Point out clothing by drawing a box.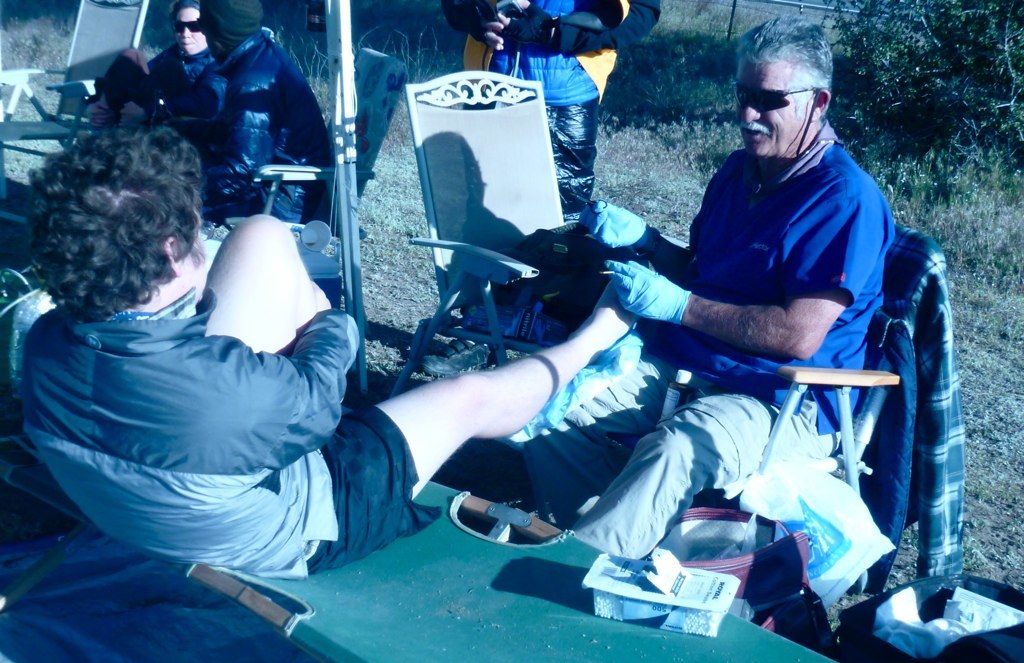
detection(38, 208, 392, 590).
